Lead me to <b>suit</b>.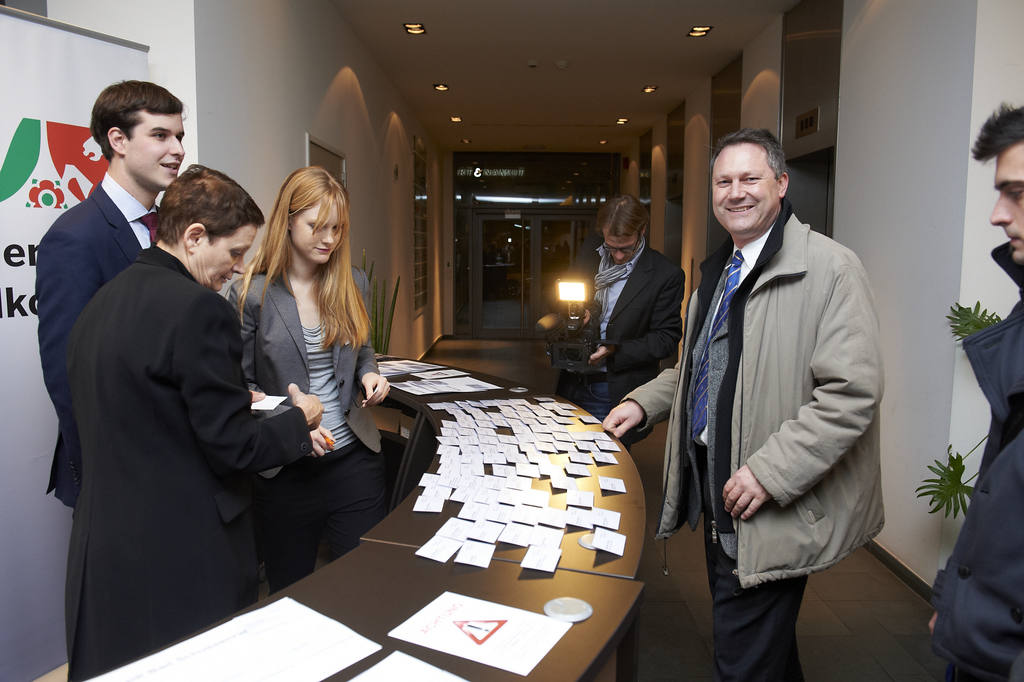
Lead to l=35, t=170, r=161, b=522.
